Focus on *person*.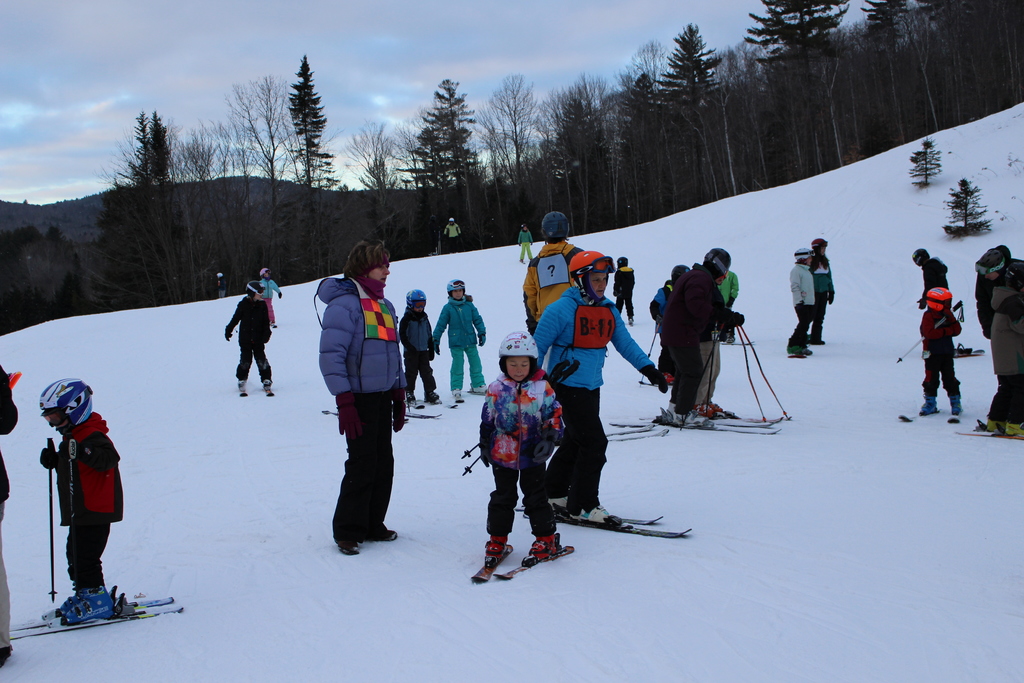
Focused at (x1=656, y1=261, x2=691, y2=366).
